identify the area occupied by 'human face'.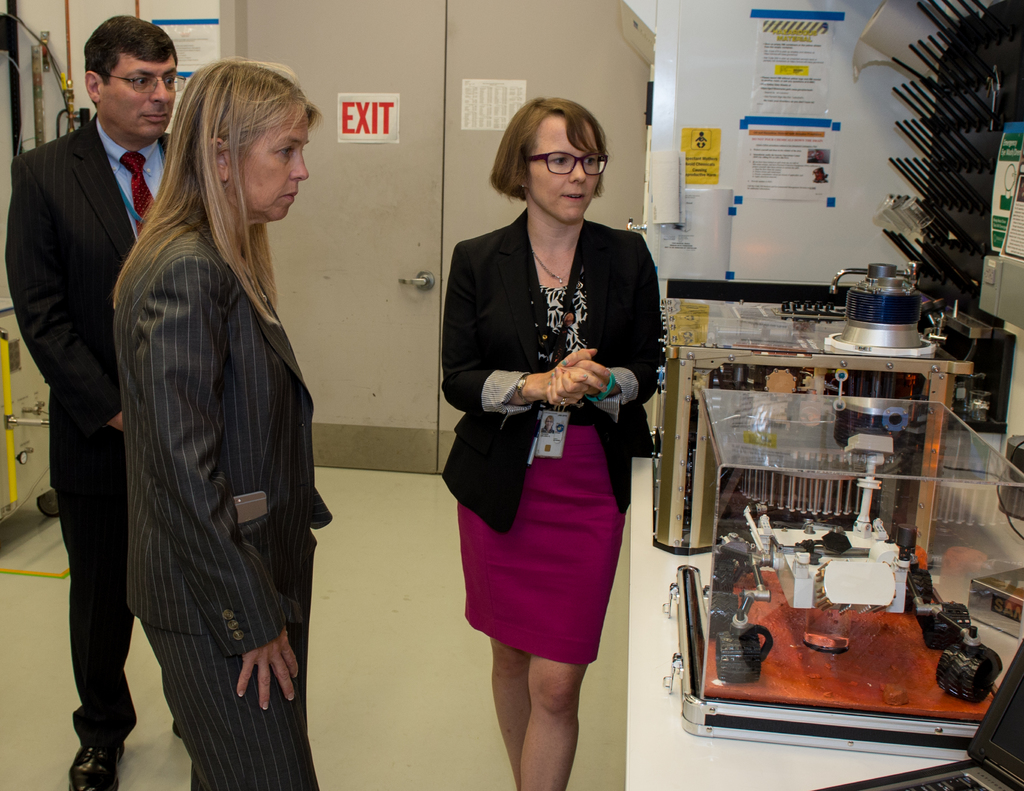
Area: 533, 118, 601, 220.
